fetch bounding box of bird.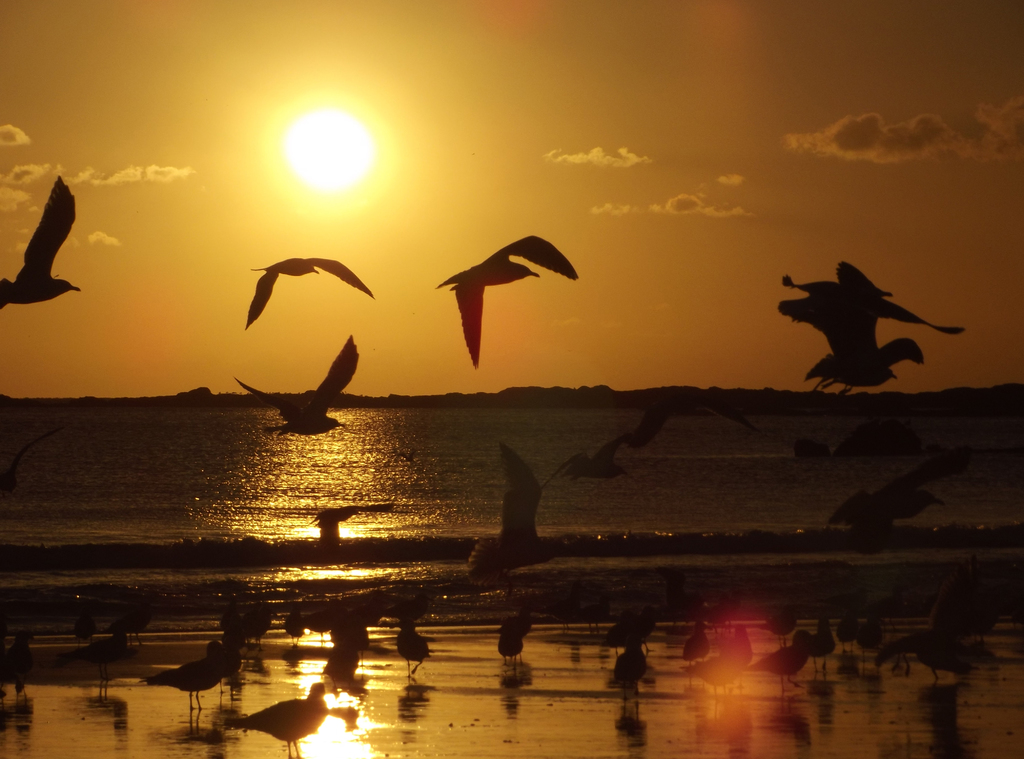
Bbox: 0/177/89/315.
